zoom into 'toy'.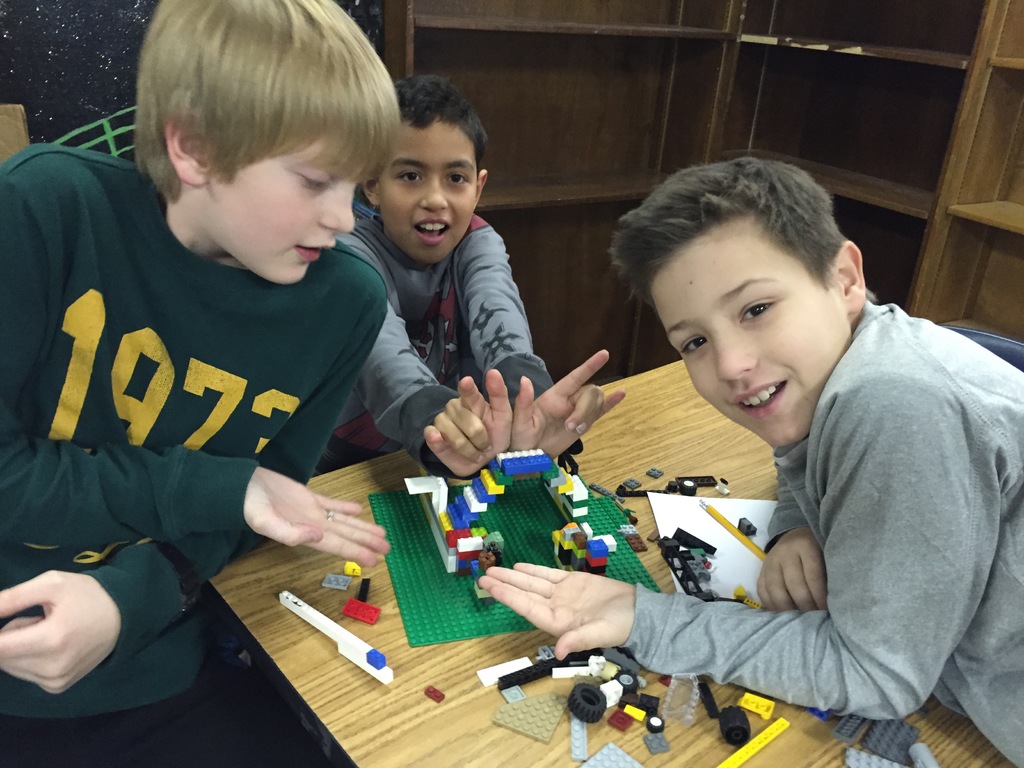
Zoom target: BBox(280, 585, 391, 683).
